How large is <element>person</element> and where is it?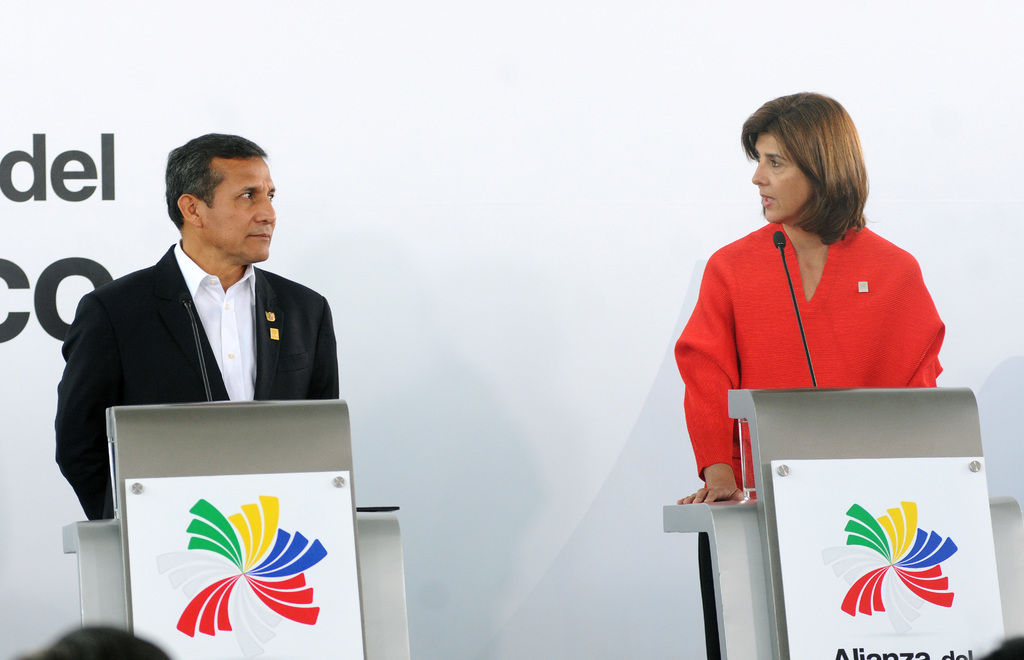
Bounding box: (left=8, top=615, right=175, bottom=659).
